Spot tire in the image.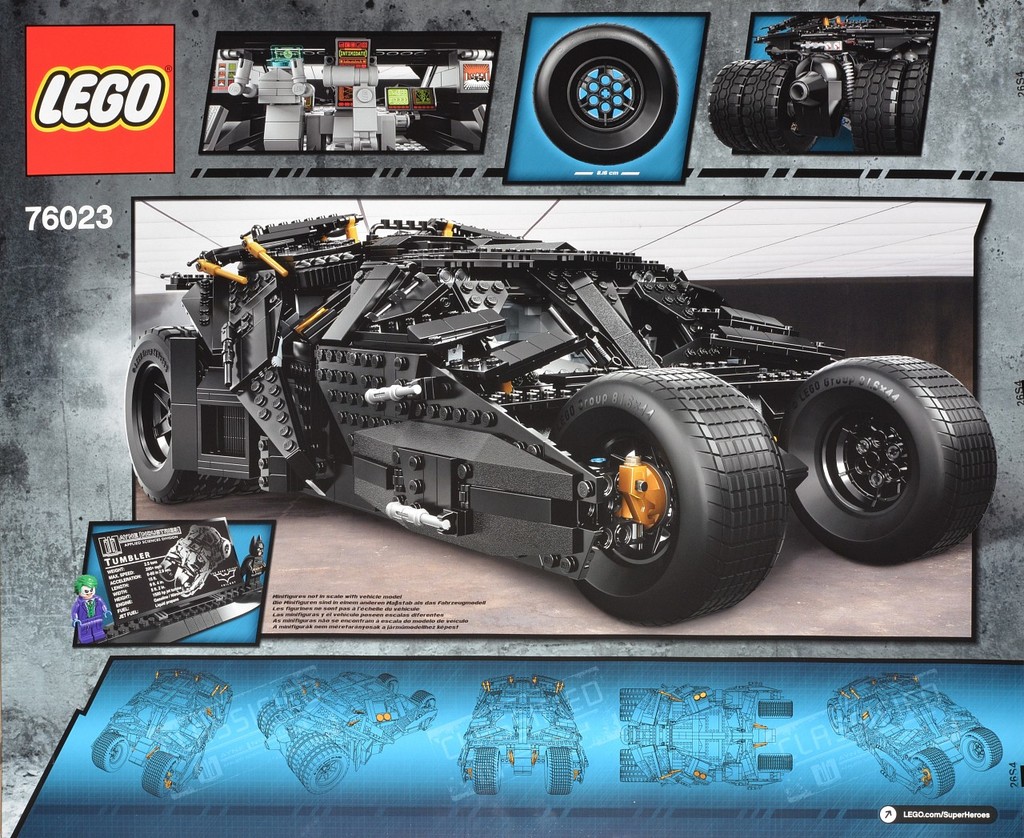
tire found at [x1=414, y1=690, x2=437, y2=709].
